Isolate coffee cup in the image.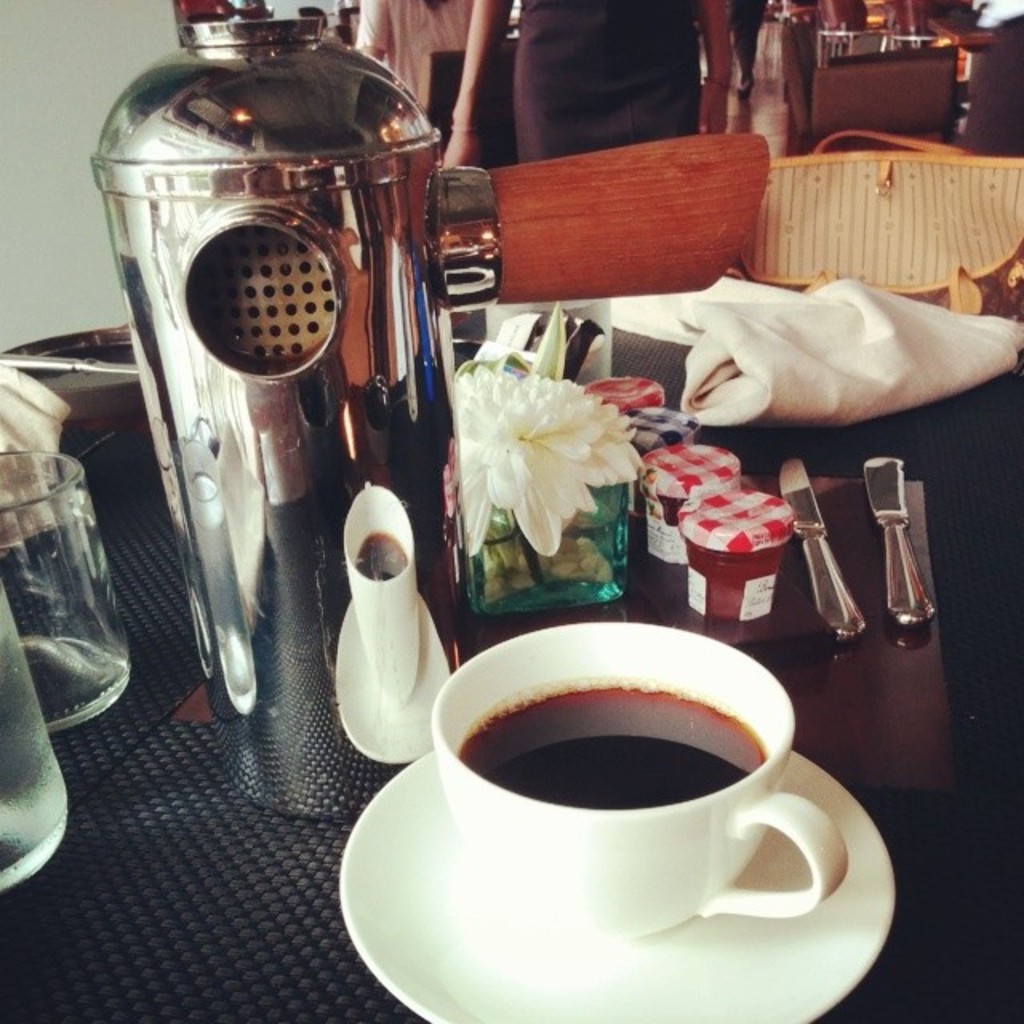
Isolated region: {"left": 438, "top": 613, "right": 854, "bottom": 934}.
